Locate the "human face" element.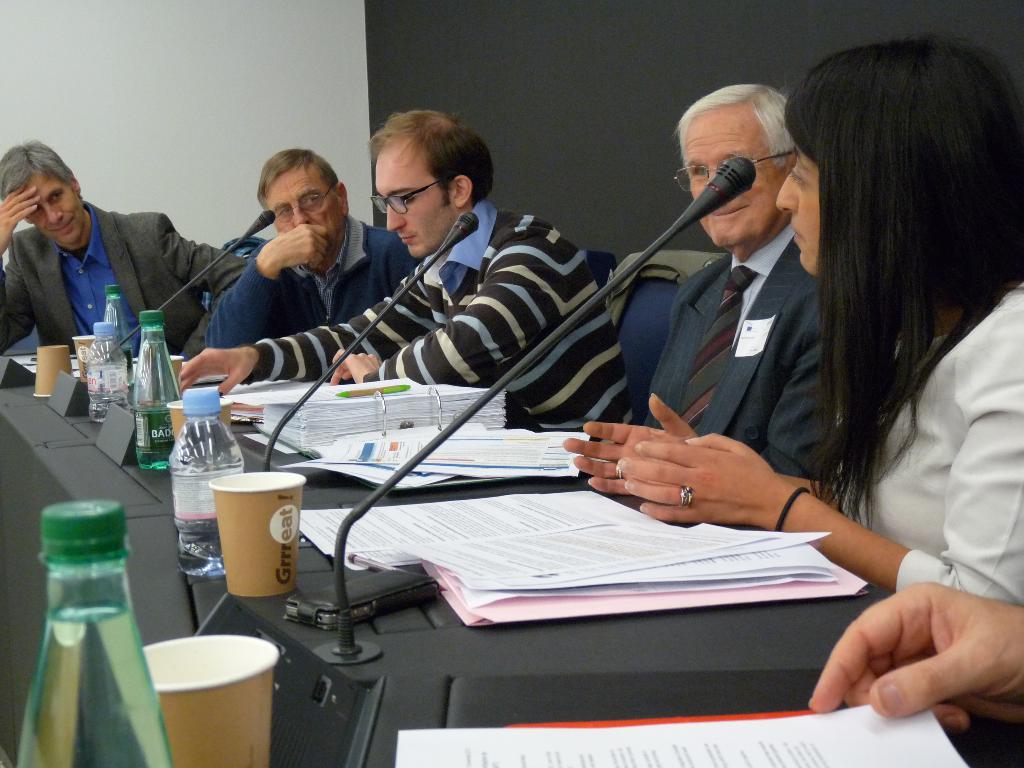
Element bbox: select_region(687, 115, 786, 252).
